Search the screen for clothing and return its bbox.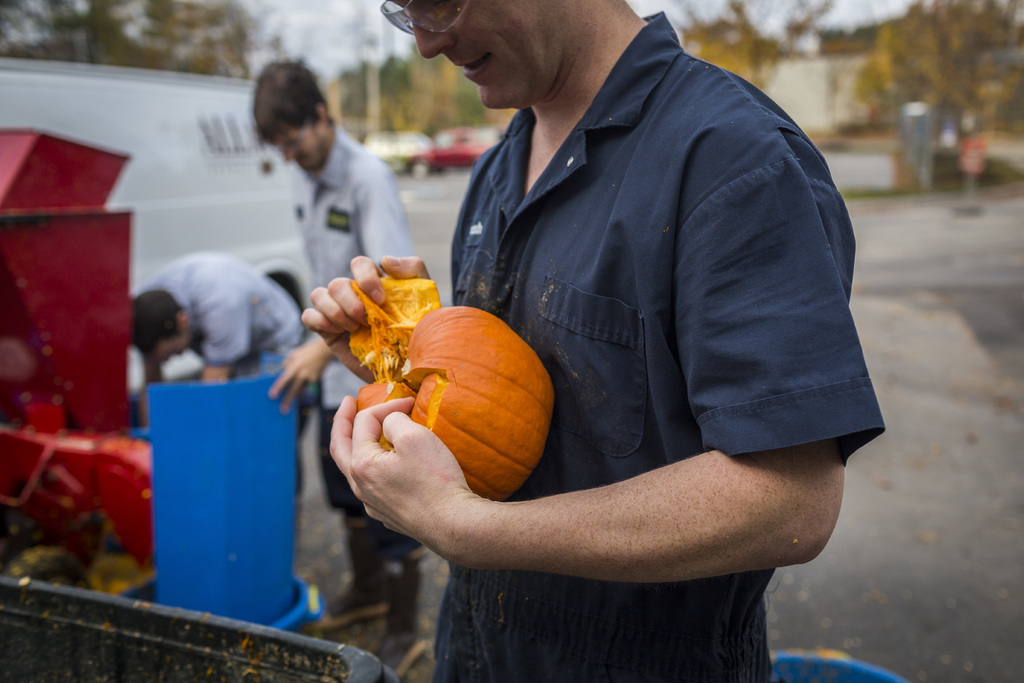
Found: select_region(291, 129, 430, 563).
